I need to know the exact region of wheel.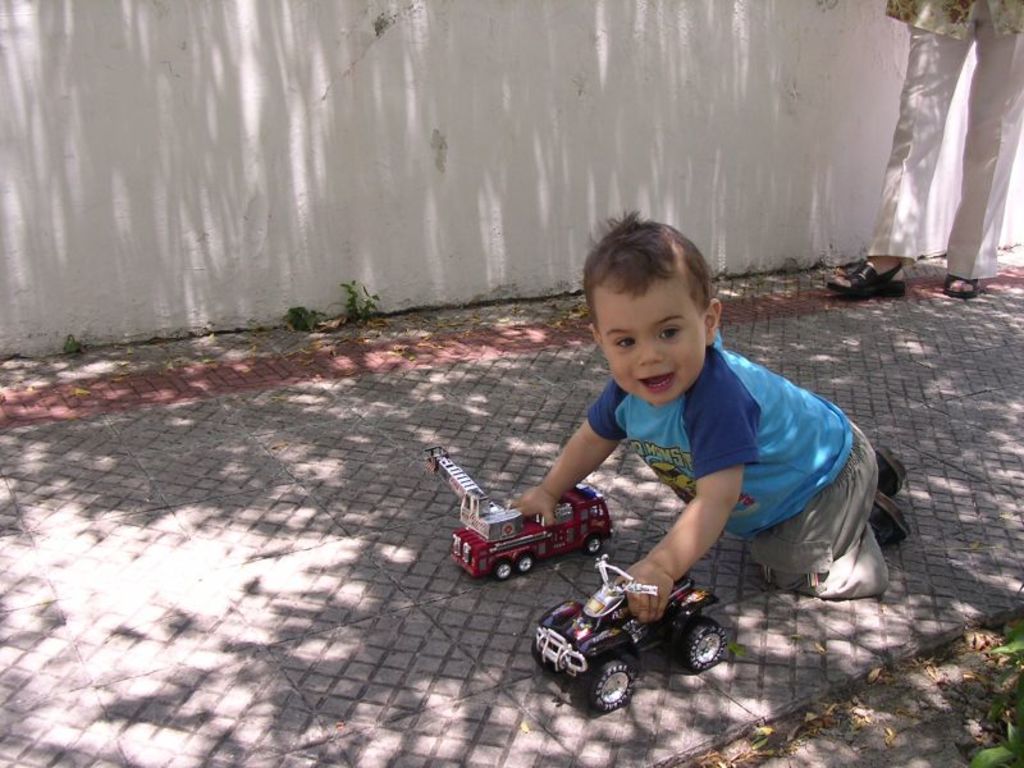
Region: [left=588, top=535, right=599, bottom=553].
